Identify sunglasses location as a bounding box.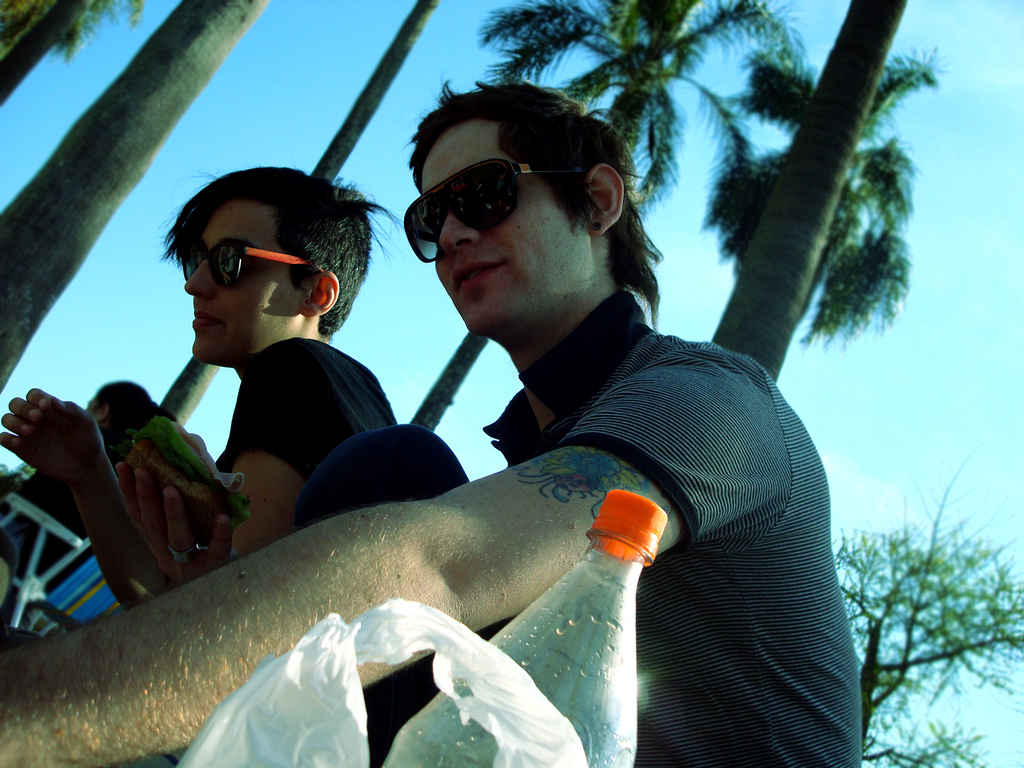
Rect(385, 157, 563, 269).
